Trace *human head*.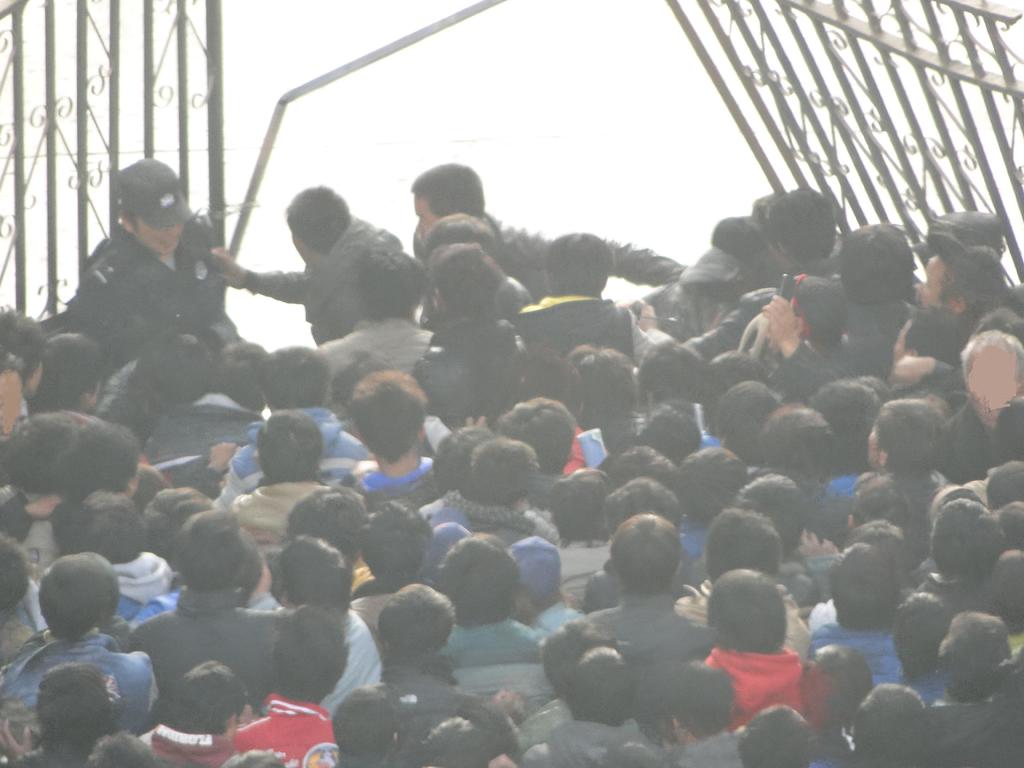
Traced to [left=269, top=605, right=355, bottom=706].
